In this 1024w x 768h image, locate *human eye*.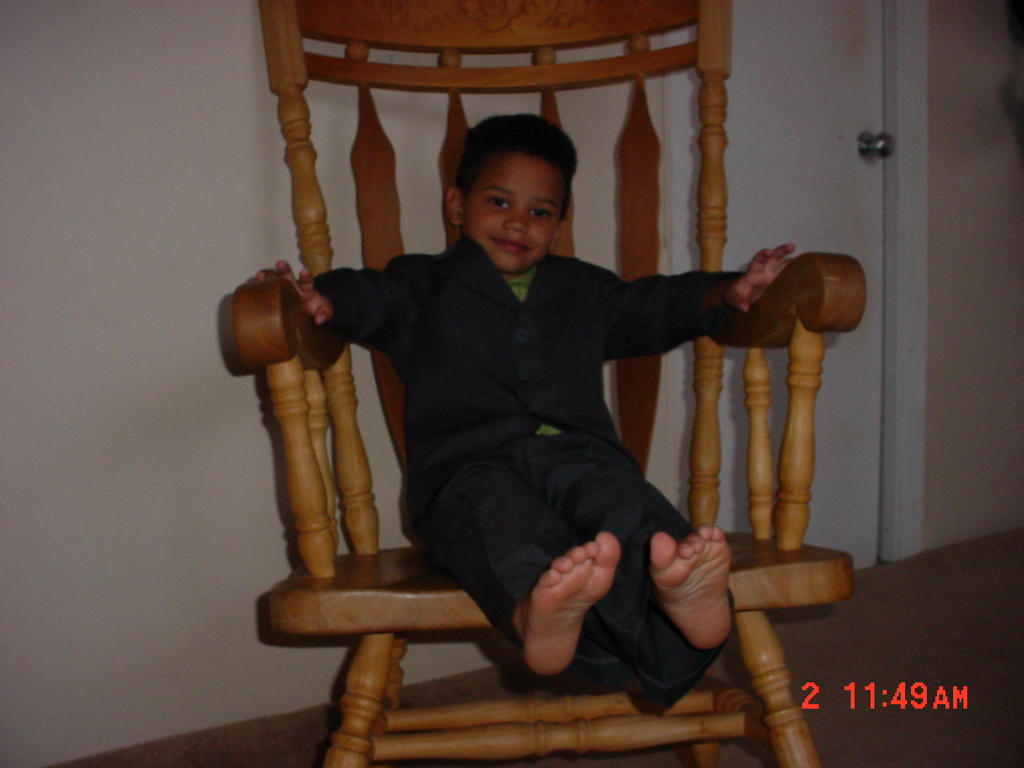
Bounding box: <bbox>486, 190, 515, 214</bbox>.
